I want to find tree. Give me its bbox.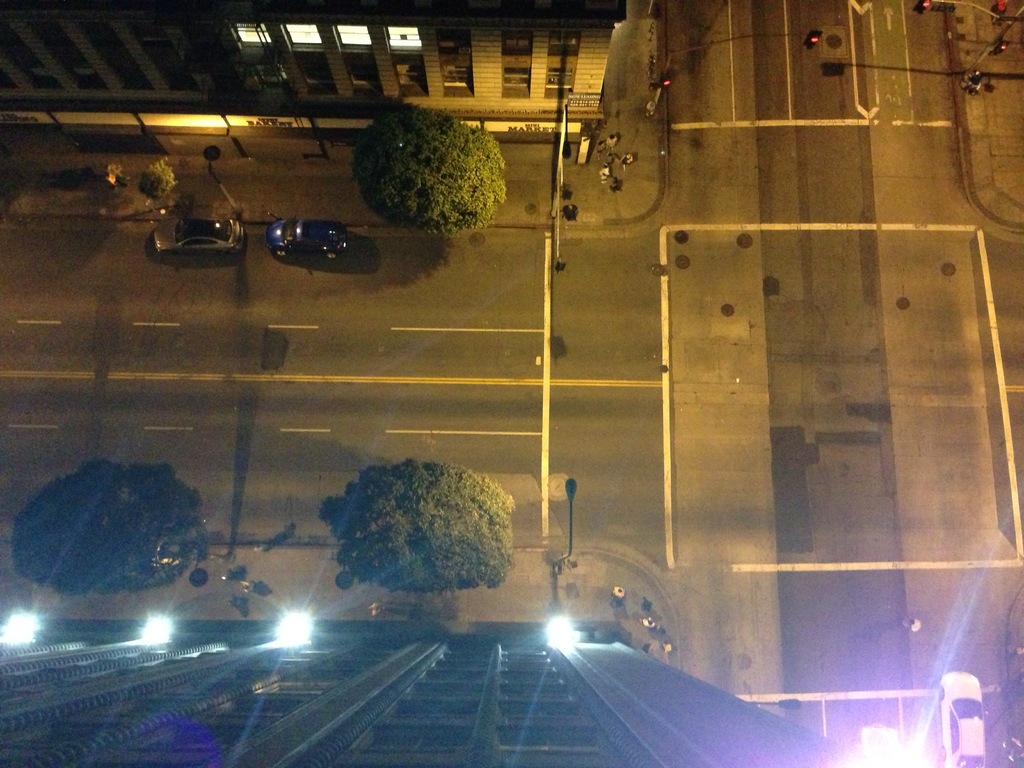
<box>325,447,530,616</box>.
